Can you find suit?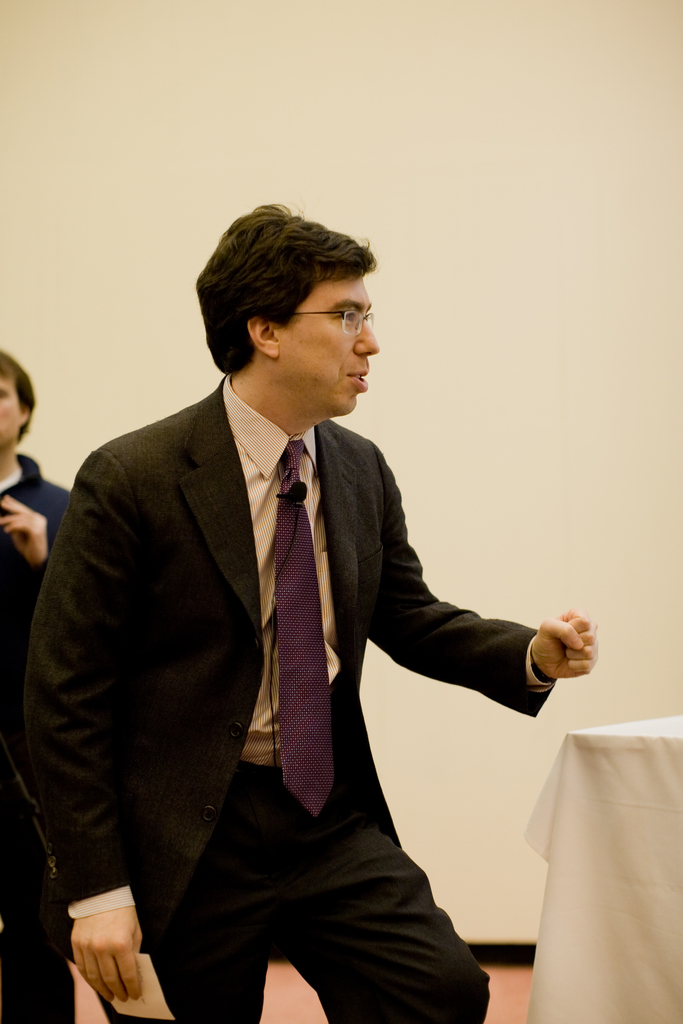
Yes, bounding box: [56,271,566,995].
